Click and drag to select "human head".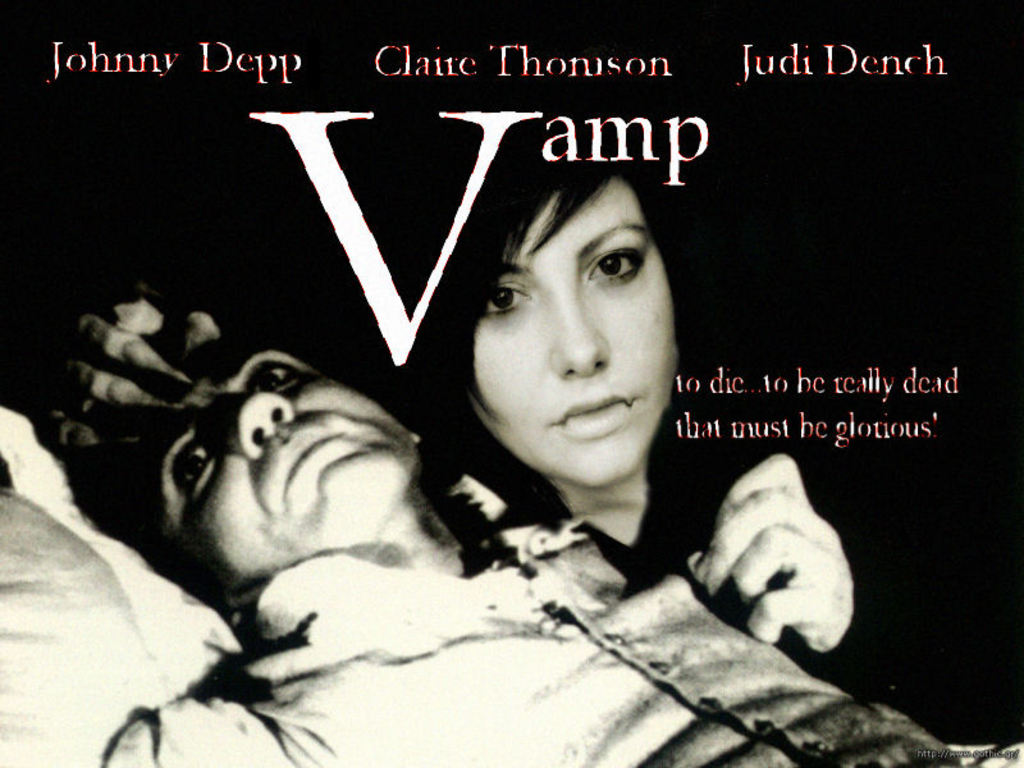
Selection: {"x1": 96, "y1": 325, "x2": 426, "y2": 584}.
